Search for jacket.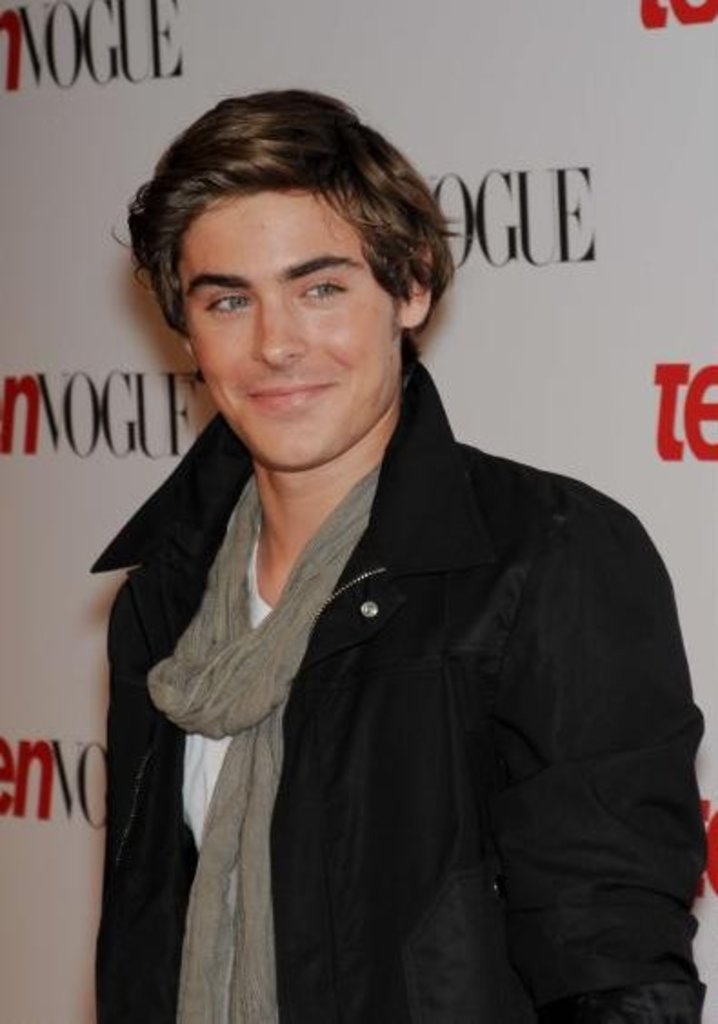
Found at 51:229:683:1017.
